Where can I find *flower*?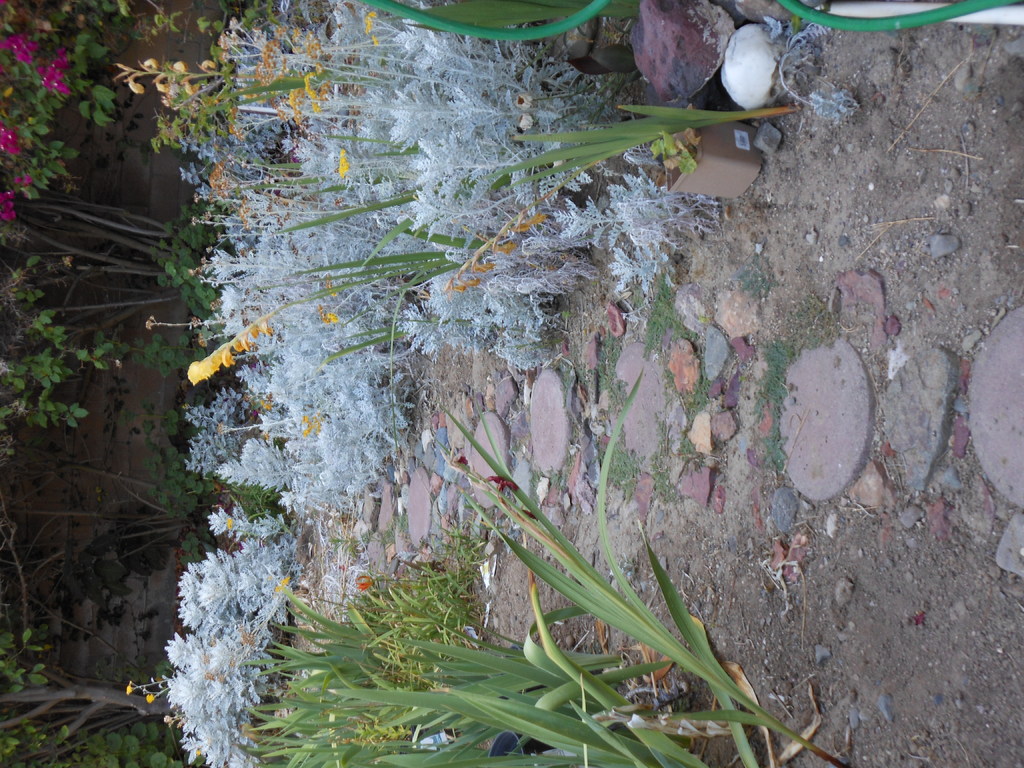
You can find it at [0,122,21,152].
